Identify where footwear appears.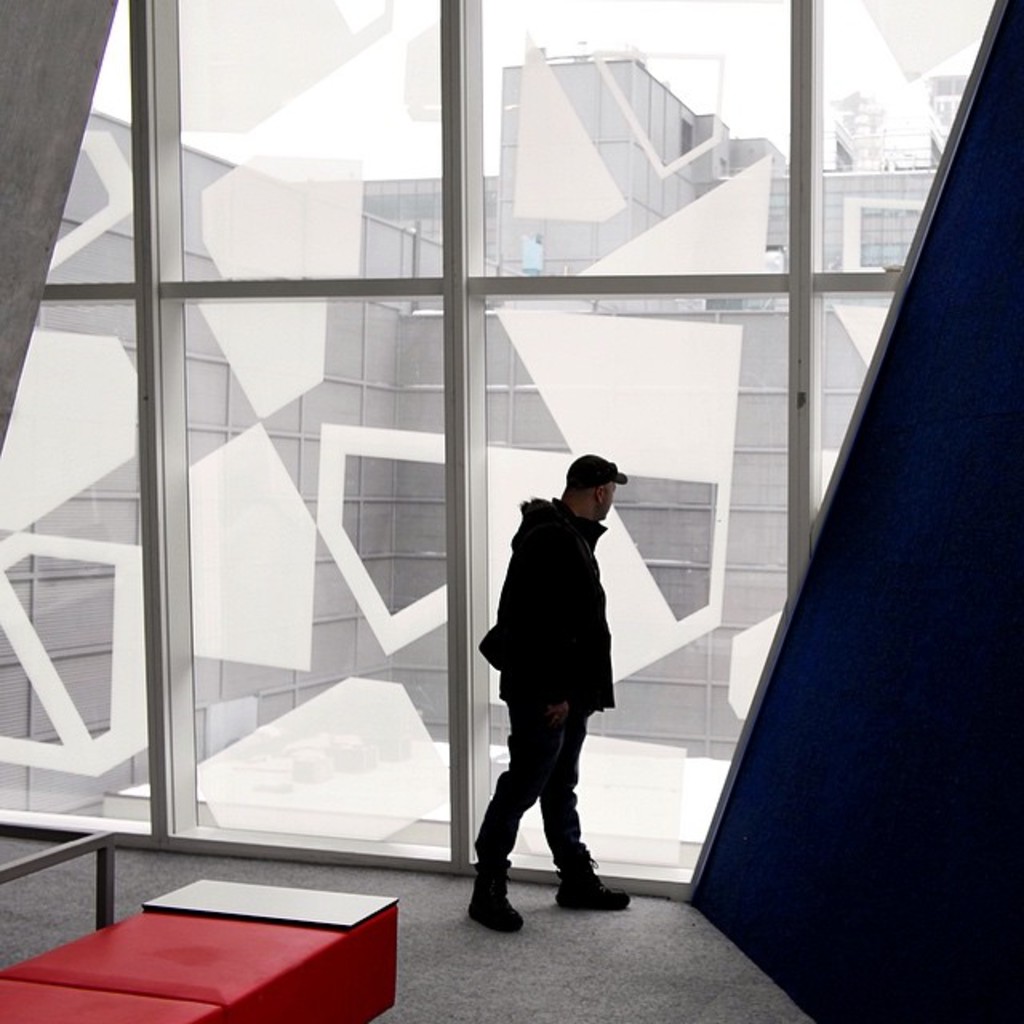
Appears at locate(552, 846, 640, 915).
